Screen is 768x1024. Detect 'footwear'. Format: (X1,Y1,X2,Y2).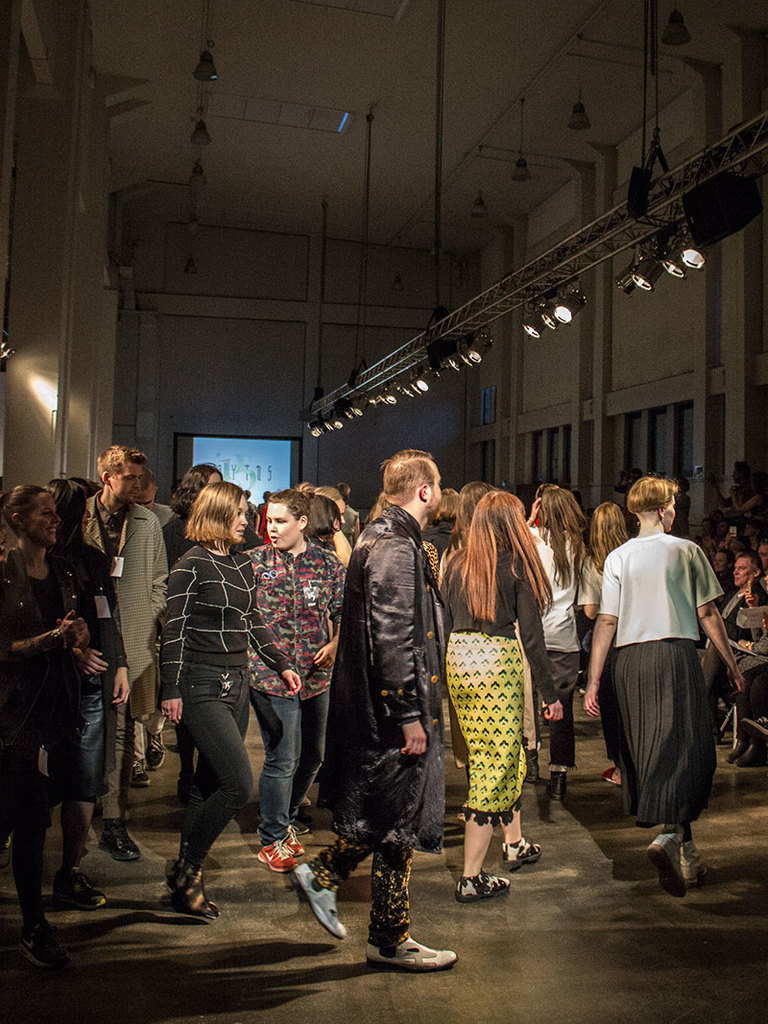
(20,917,77,977).
